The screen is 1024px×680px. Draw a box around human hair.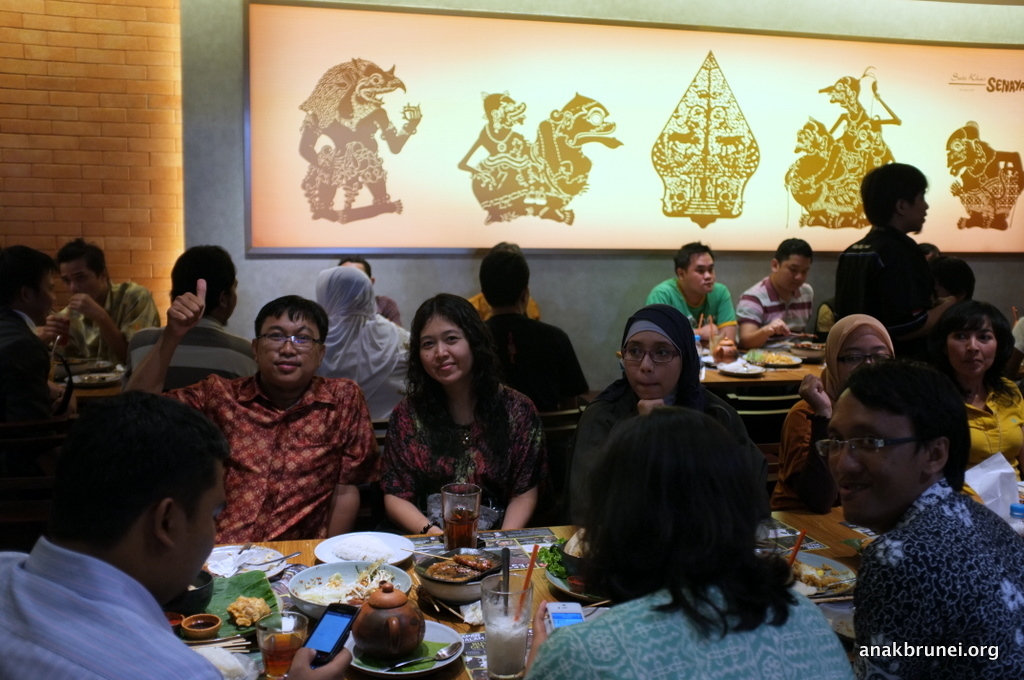
x1=47, y1=412, x2=218, y2=590.
